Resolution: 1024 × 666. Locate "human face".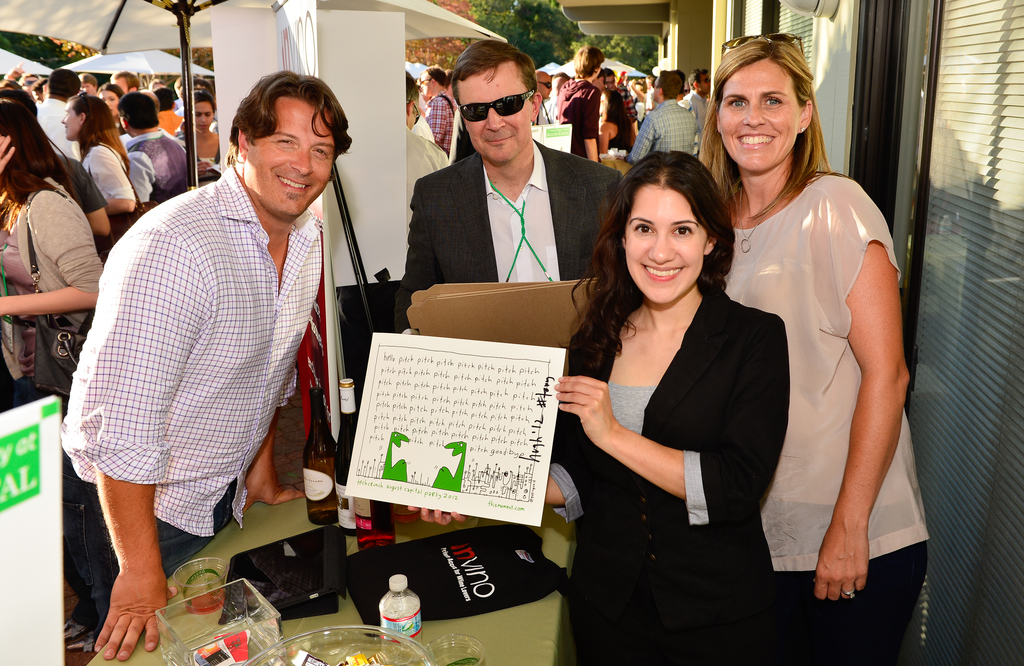
(left=418, top=75, right=431, bottom=100).
